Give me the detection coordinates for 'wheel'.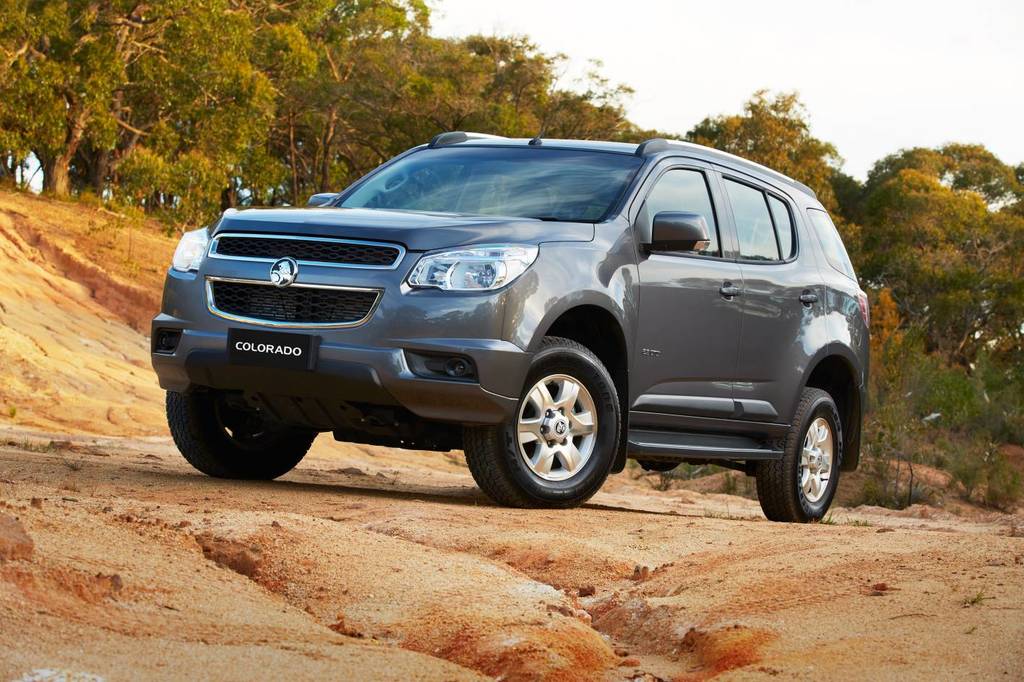
box=[165, 392, 317, 479].
